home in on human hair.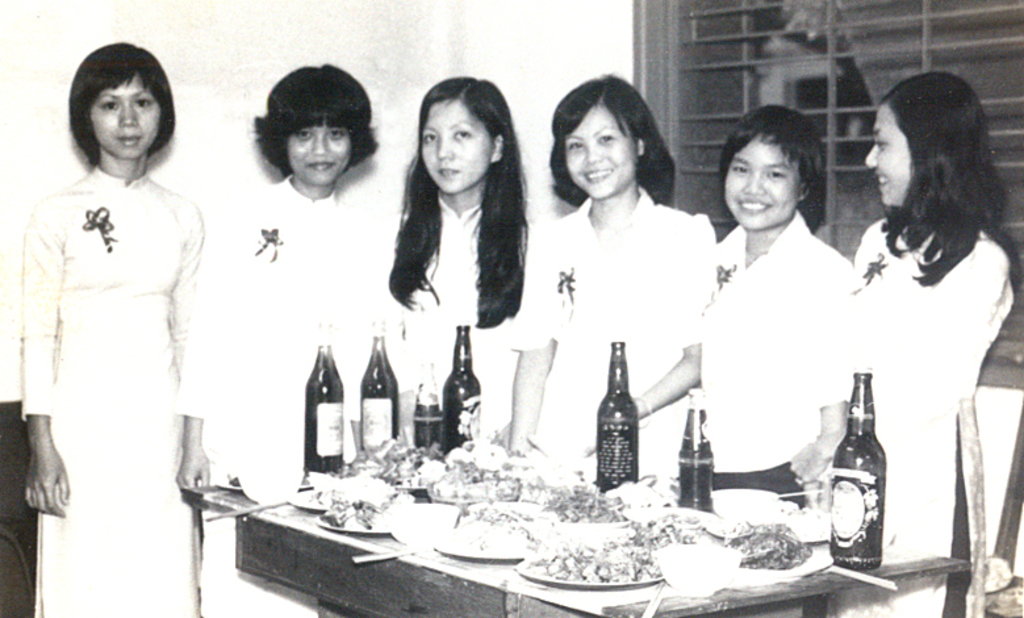
Homed in at {"left": 250, "top": 62, "right": 380, "bottom": 176}.
